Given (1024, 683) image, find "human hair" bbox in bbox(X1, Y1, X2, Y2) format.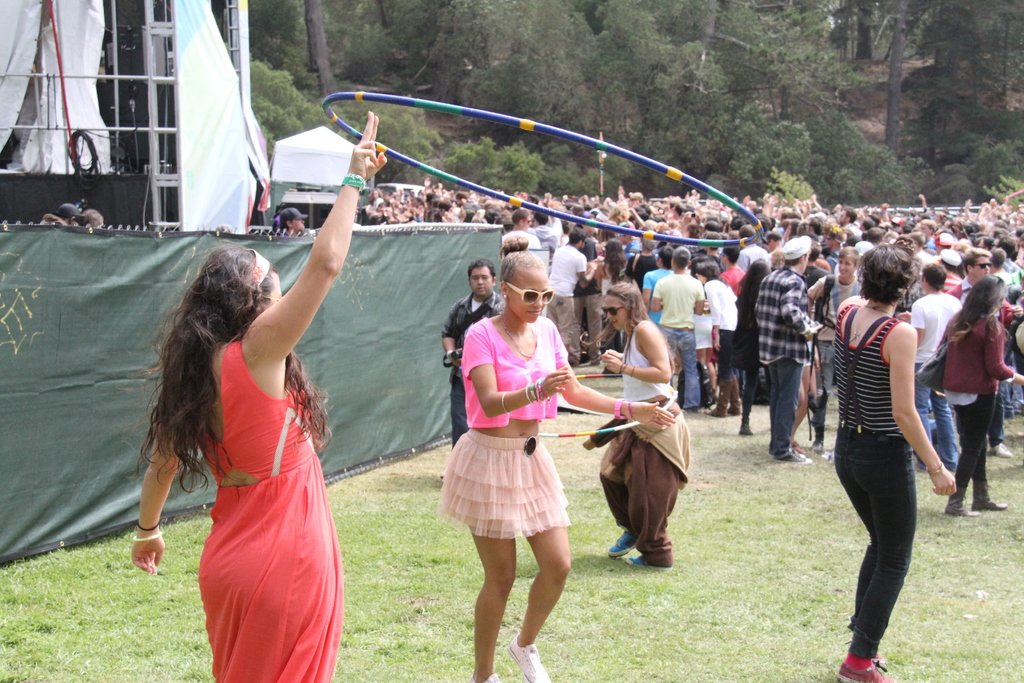
bbox(455, 191, 470, 200).
